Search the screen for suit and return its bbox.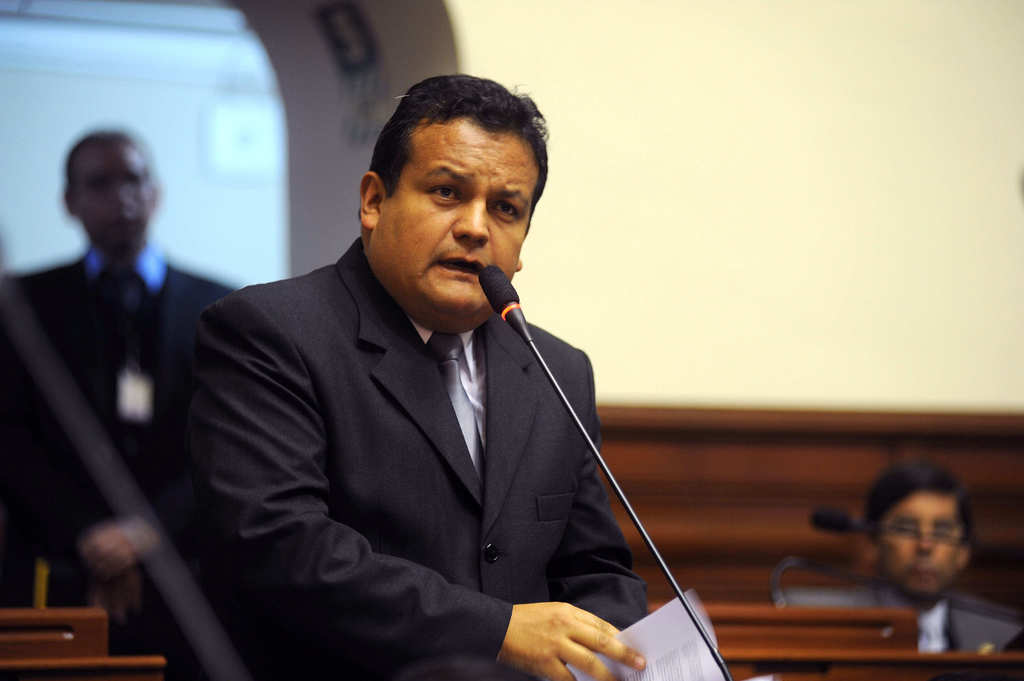
Found: <box>767,581,1023,657</box>.
